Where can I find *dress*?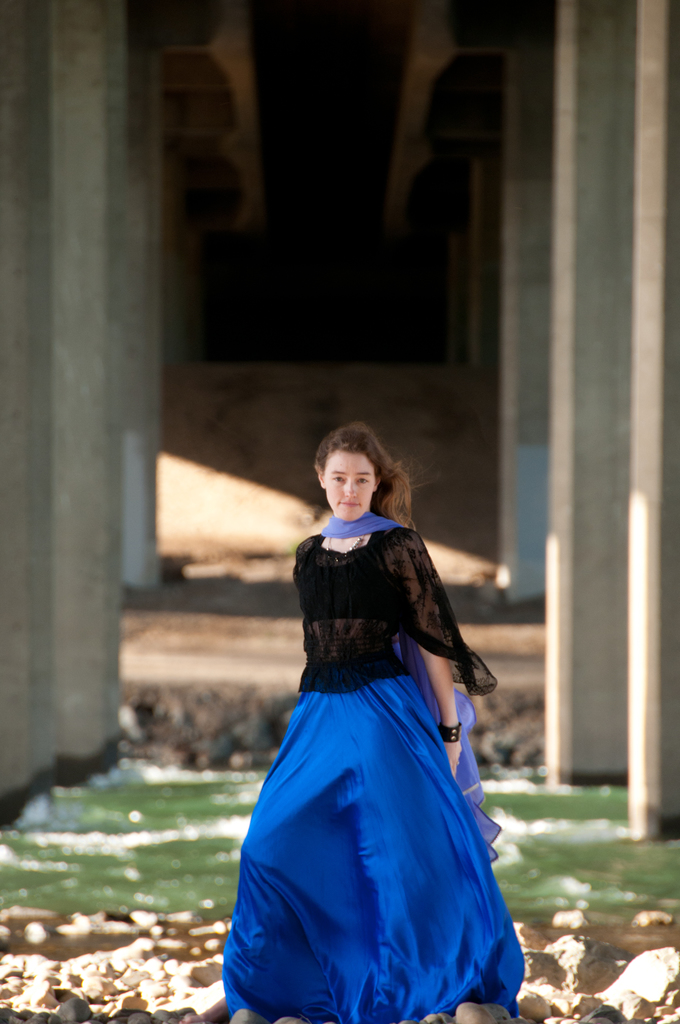
You can find it at 220:512:528:1023.
